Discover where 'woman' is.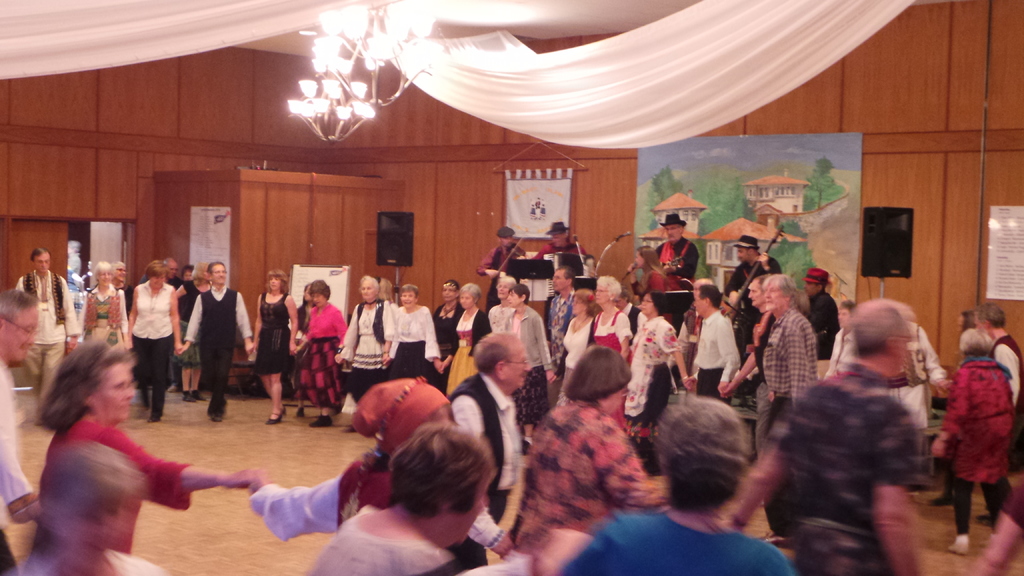
Discovered at 170/260/219/405.
